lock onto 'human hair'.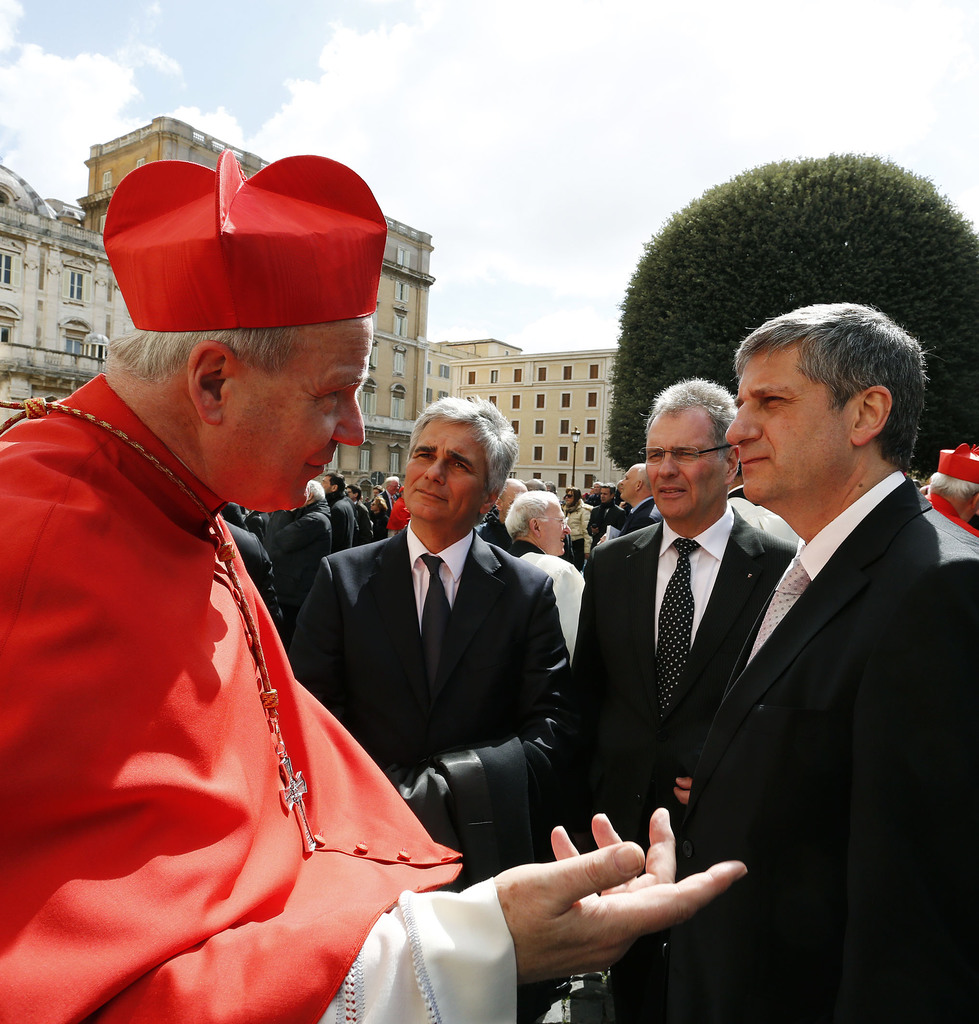
Locked: [left=731, top=301, right=927, bottom=486].
